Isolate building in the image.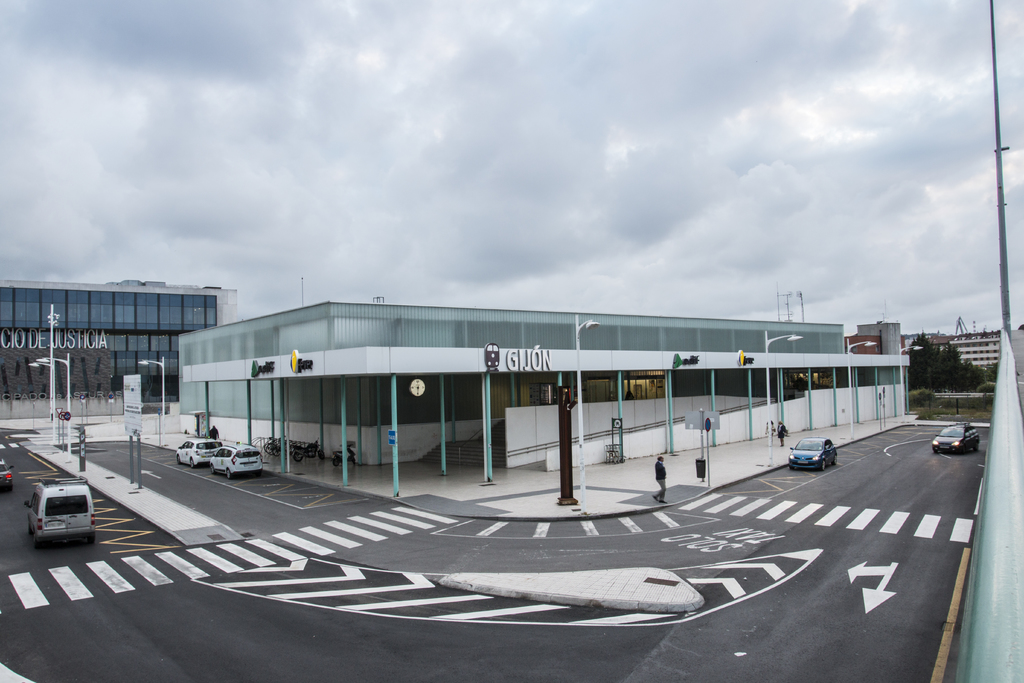
Isolated region: left=176, top=304, right=915, bottom=486.
